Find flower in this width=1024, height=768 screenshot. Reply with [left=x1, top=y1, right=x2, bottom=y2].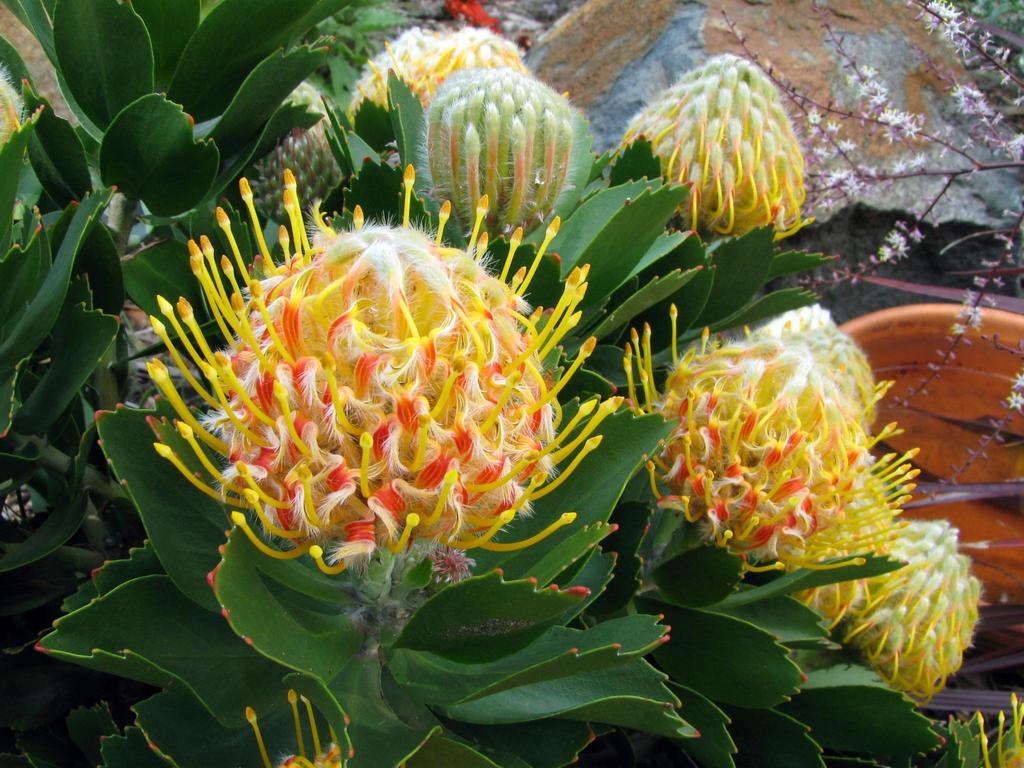
[left=243, top=81, right=347, bottom=223].
